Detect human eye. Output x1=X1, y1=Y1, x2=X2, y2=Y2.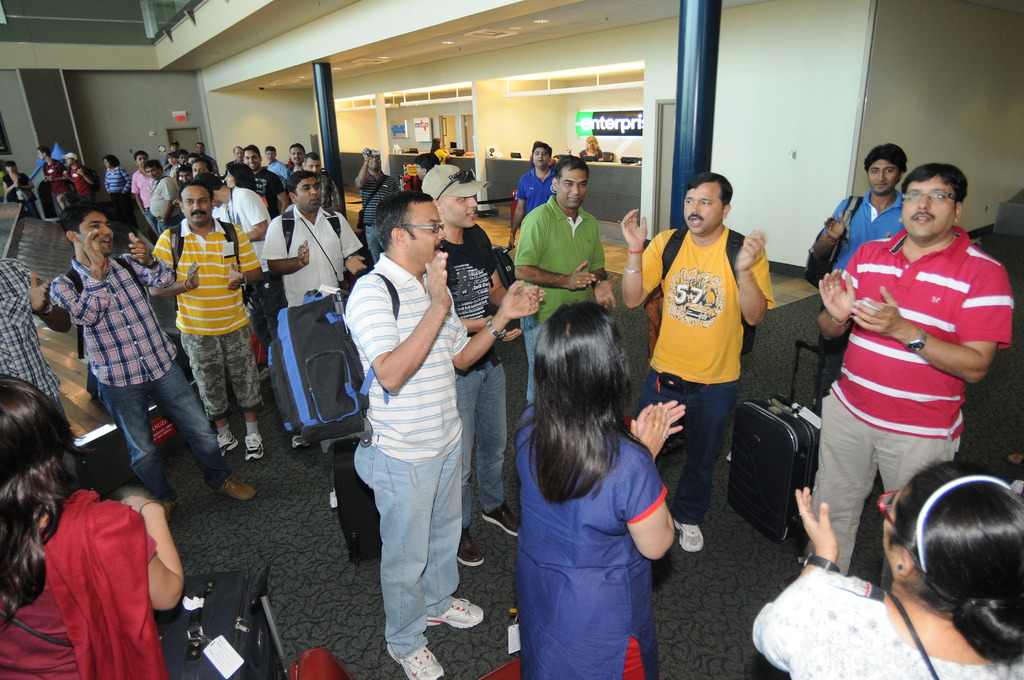
x1=184, y1=200, x2=195, y2=206.
